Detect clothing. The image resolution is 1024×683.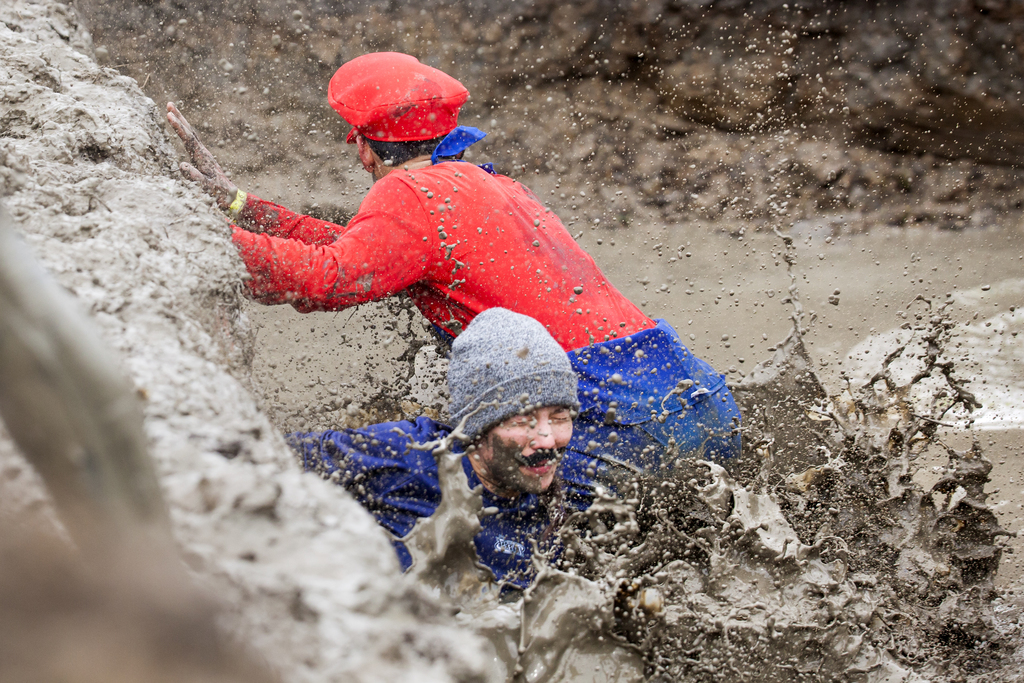
<box>234,125,749,502</box>.
